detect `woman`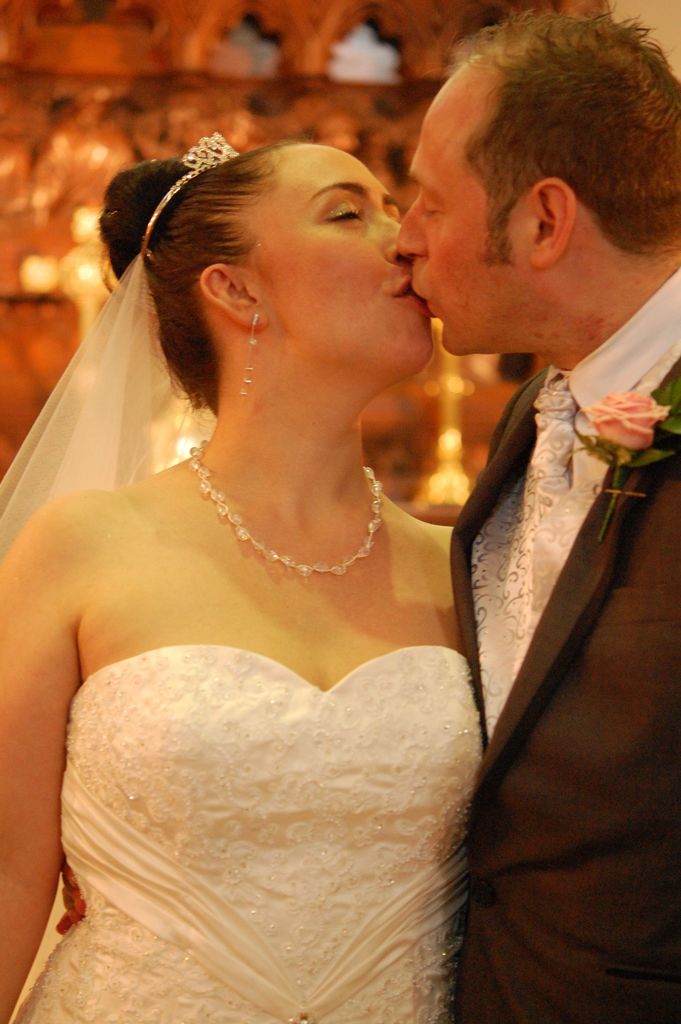
select_region(0, 143, 484, 1023)
